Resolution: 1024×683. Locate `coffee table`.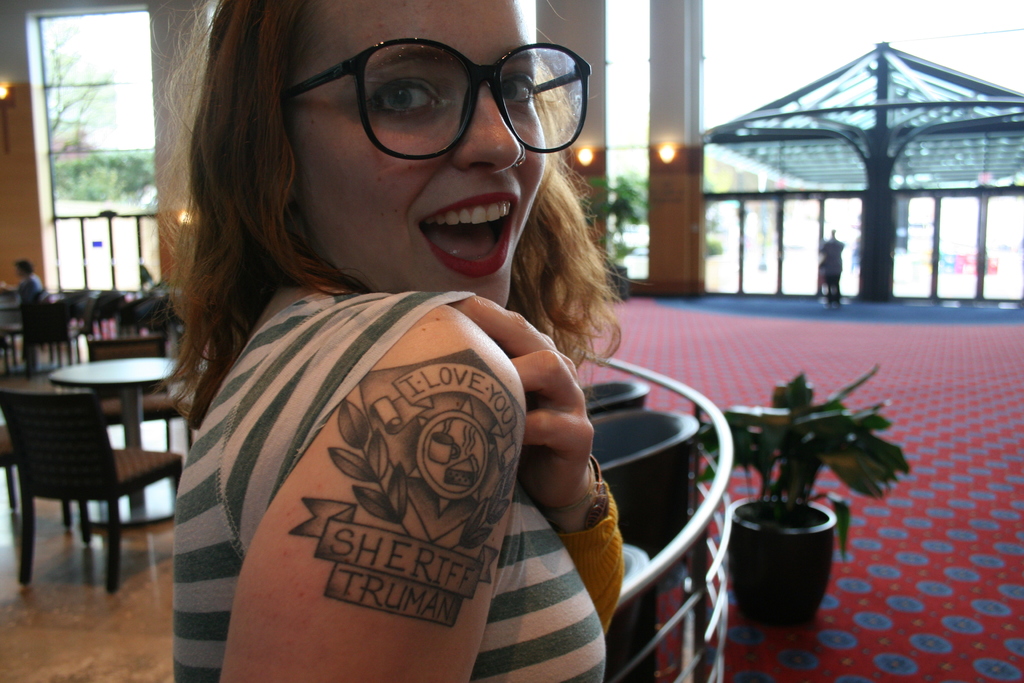
detection(49, 357, 193, 522).
